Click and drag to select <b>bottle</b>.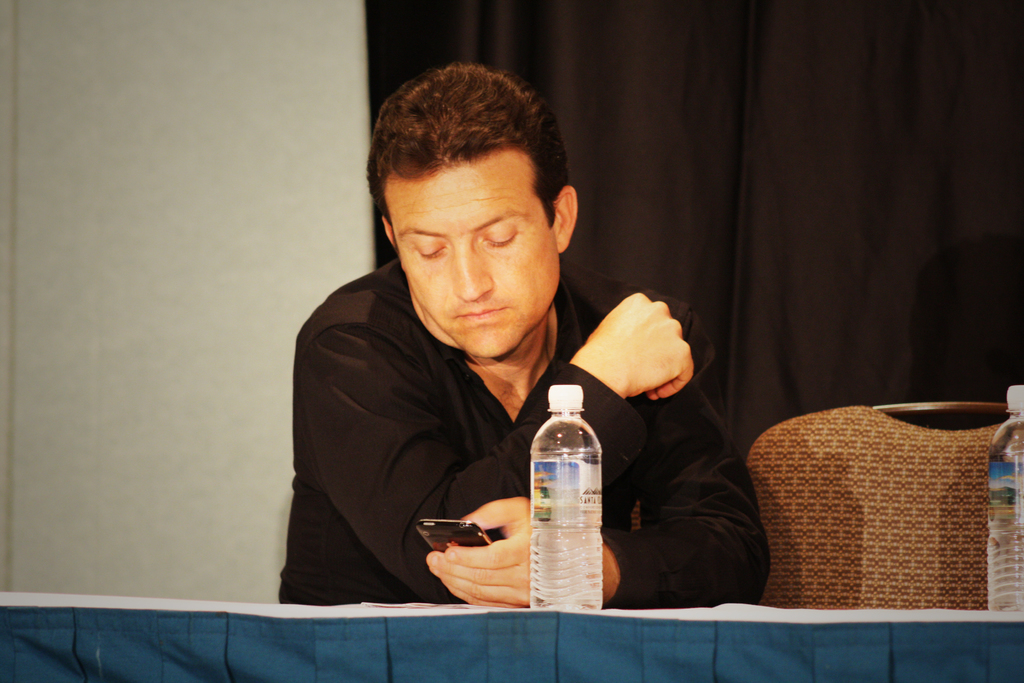
Selection: {"left": 986, "top": 384, "right": 1023, "bottom": 613}.
